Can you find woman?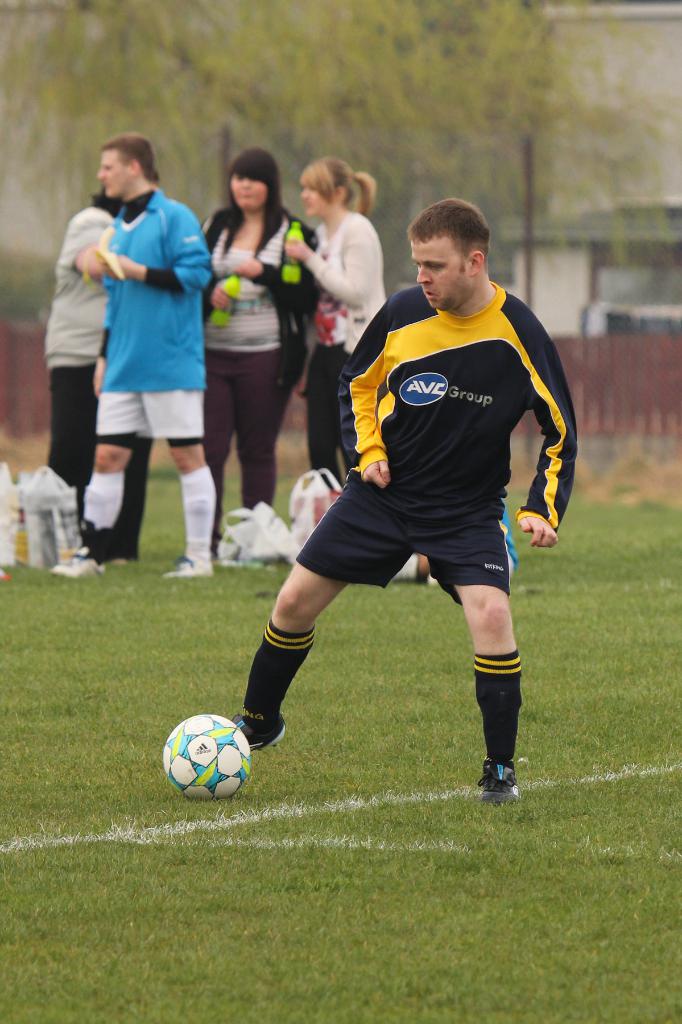
Yes, bounding box: locate(183, 159, 318, 552).
